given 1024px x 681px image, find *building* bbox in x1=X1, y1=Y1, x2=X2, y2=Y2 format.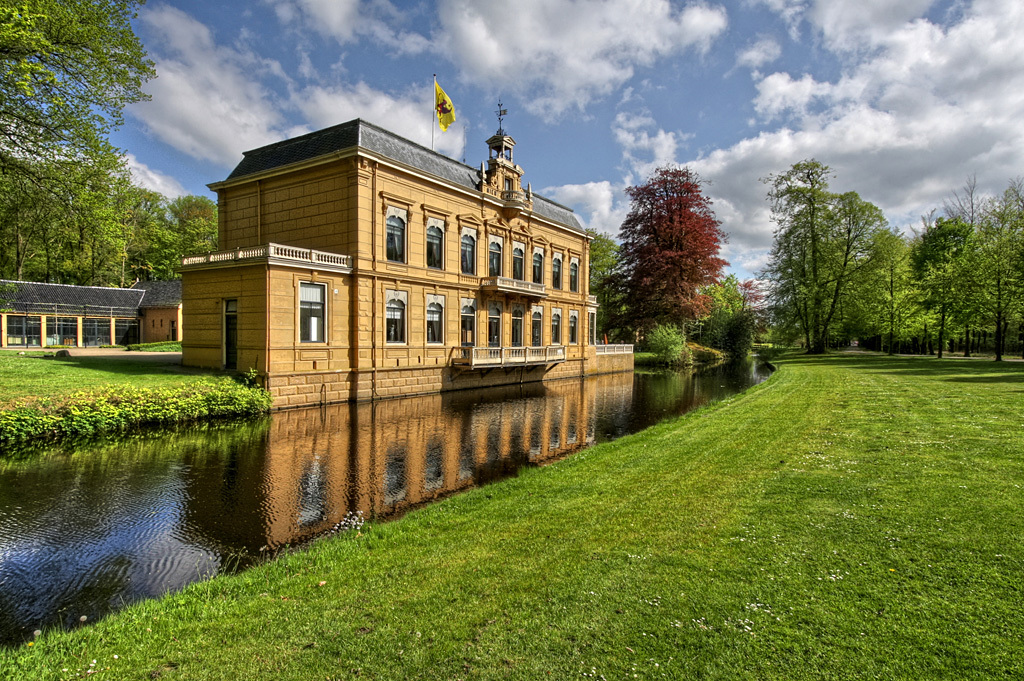
x1=173, y1=114, x2=600, y2=407.
